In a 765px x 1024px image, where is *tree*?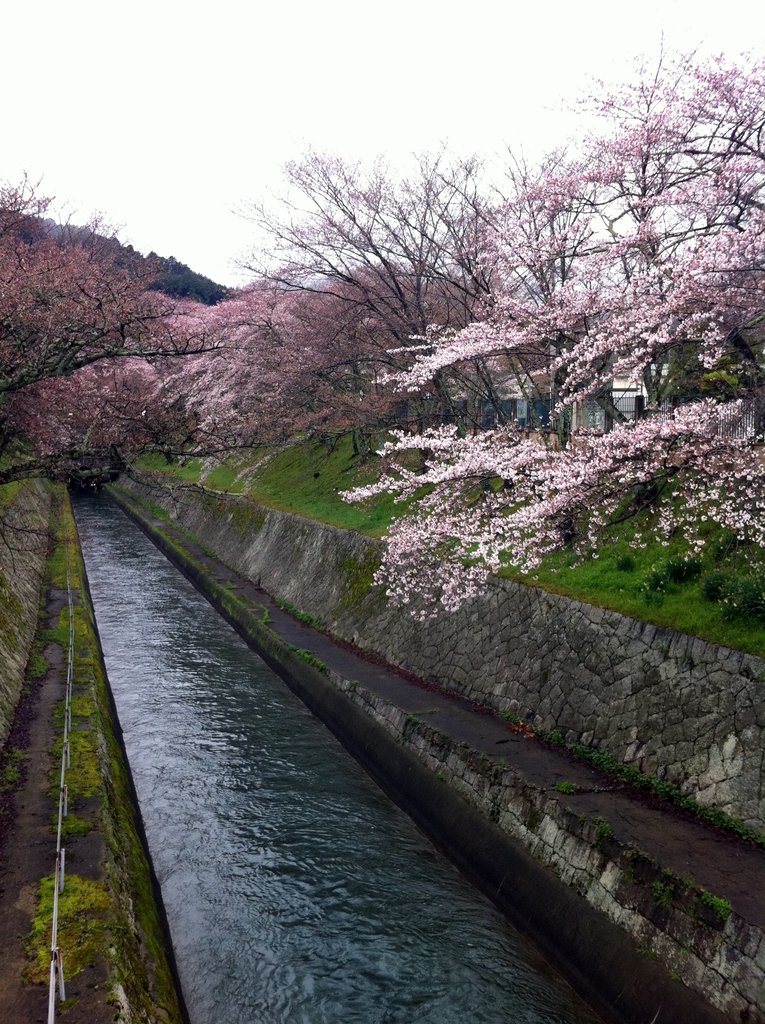
(0,157,269,509).
